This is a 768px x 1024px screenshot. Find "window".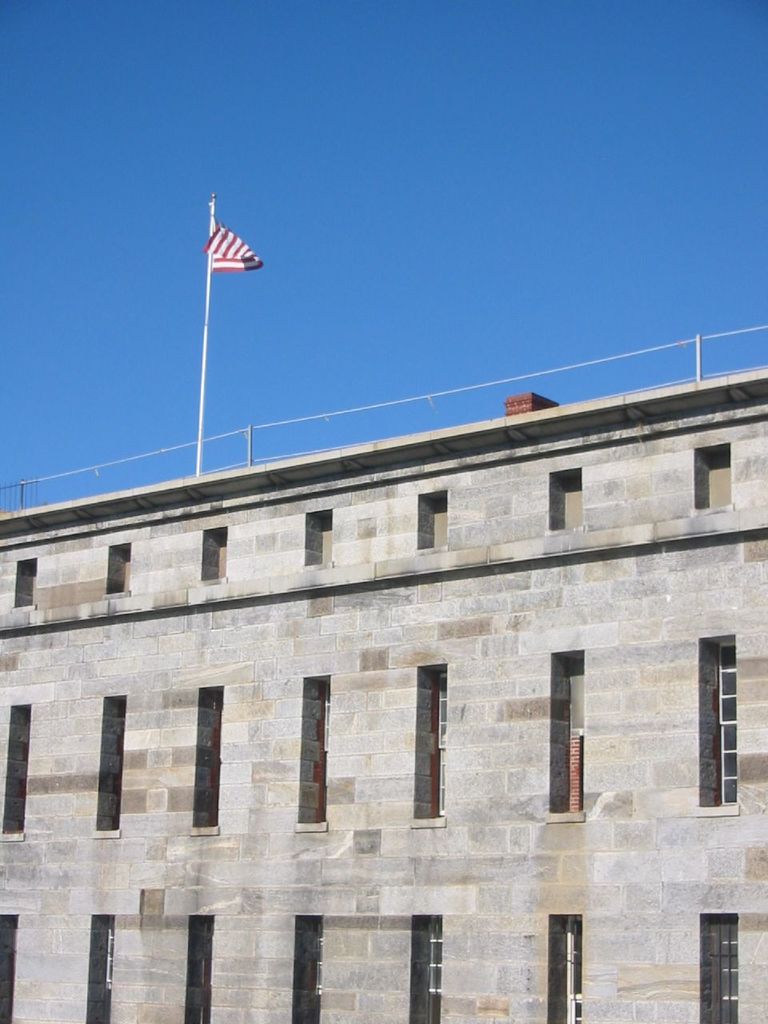
Bounding box: x1=82 y1=911 x2=112 y2=1020.
